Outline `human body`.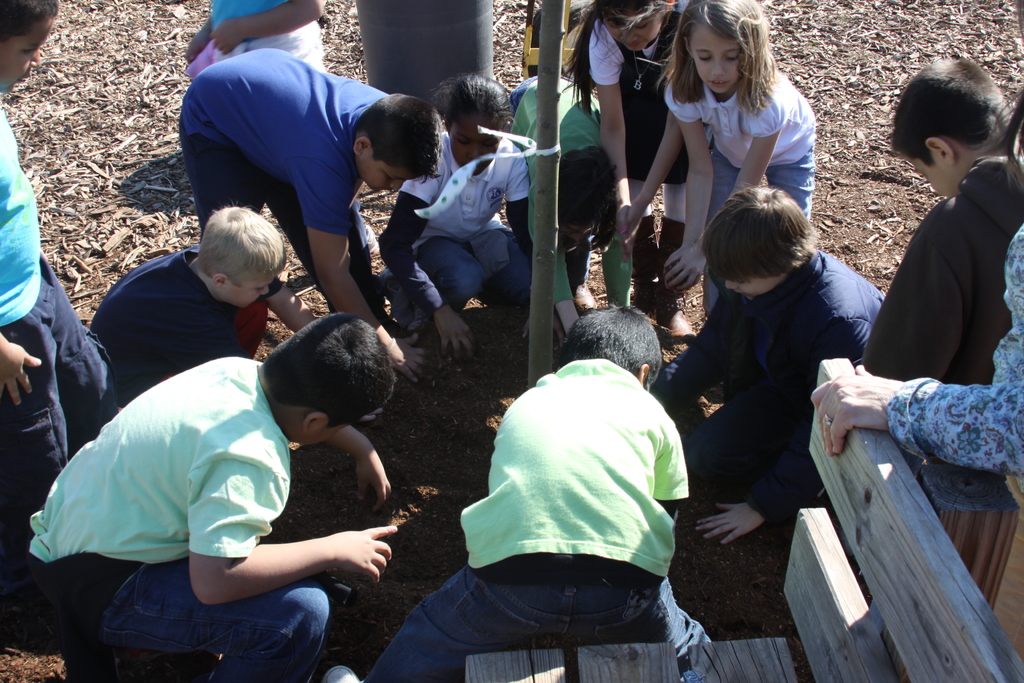
Outline: l=90, t=243, r=311, b=409.
